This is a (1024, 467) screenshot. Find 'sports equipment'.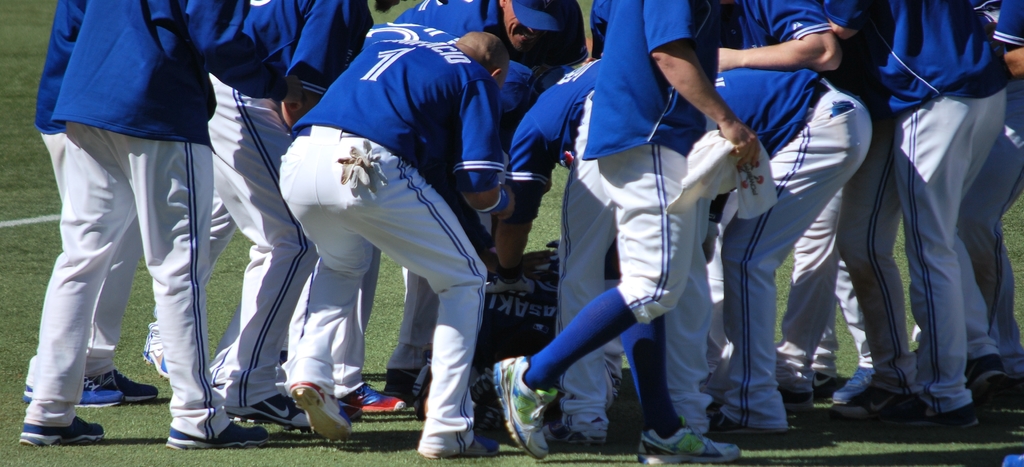
Bounding box: Rect(467, 375, 504, 454).
